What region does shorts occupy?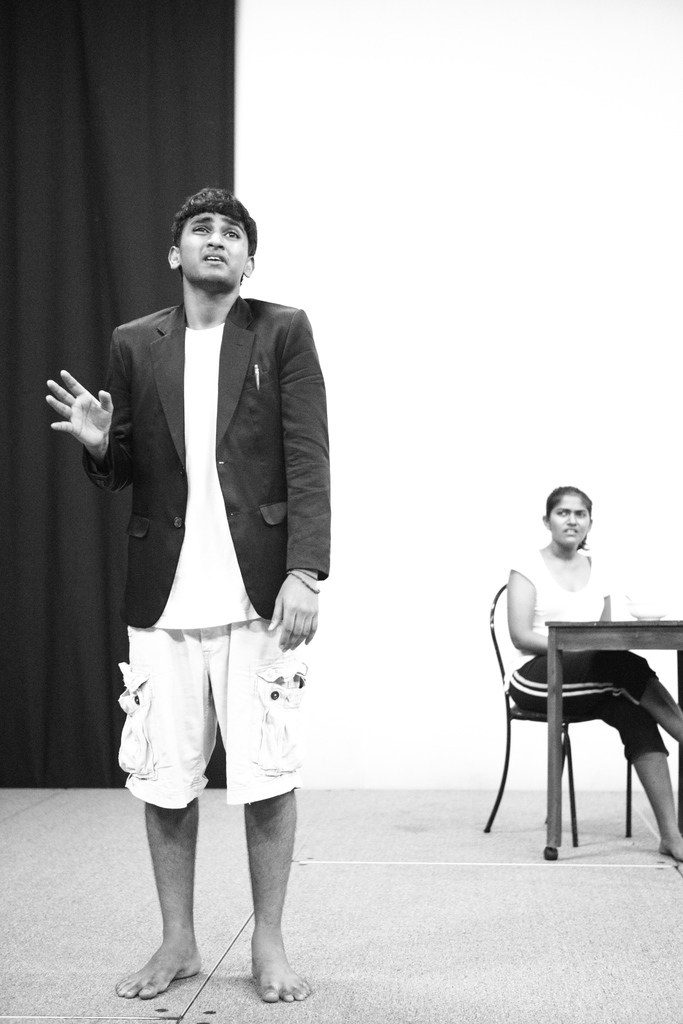
bbox=[119, 643, 308, 801].
